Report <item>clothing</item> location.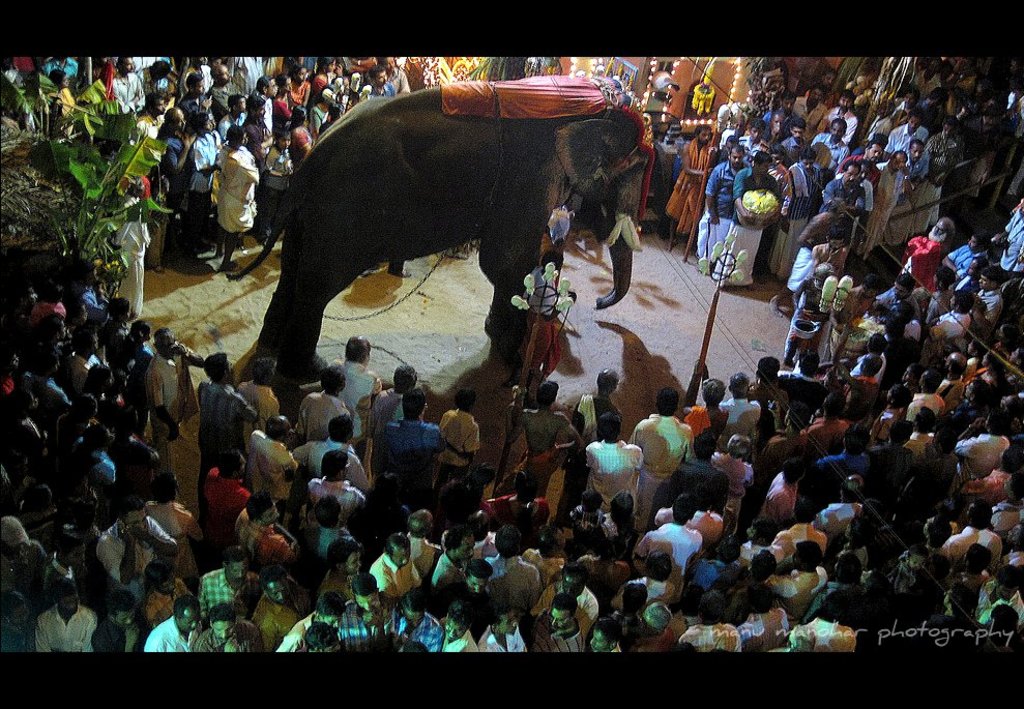
Report: (744,609,791,648).
